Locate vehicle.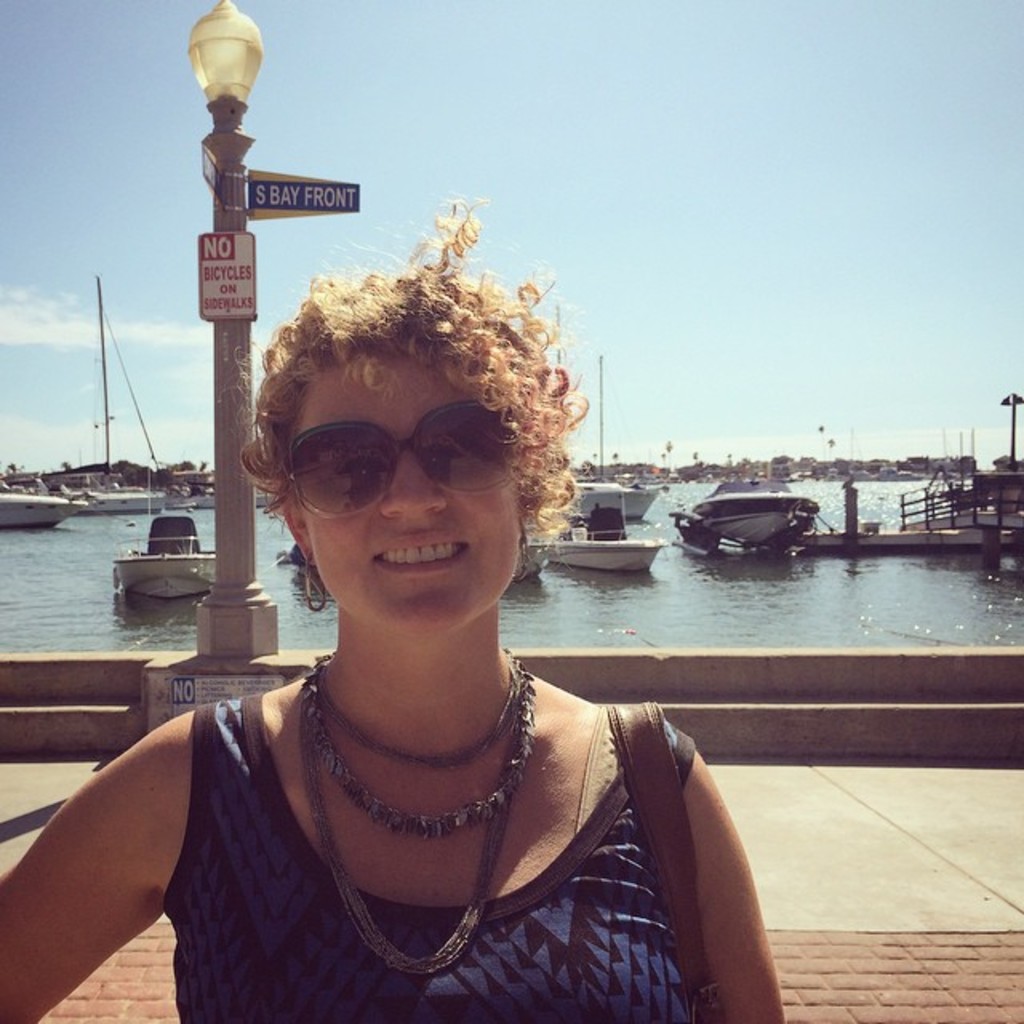
Bounding box: l=558, t=350, r=661, b=518.
